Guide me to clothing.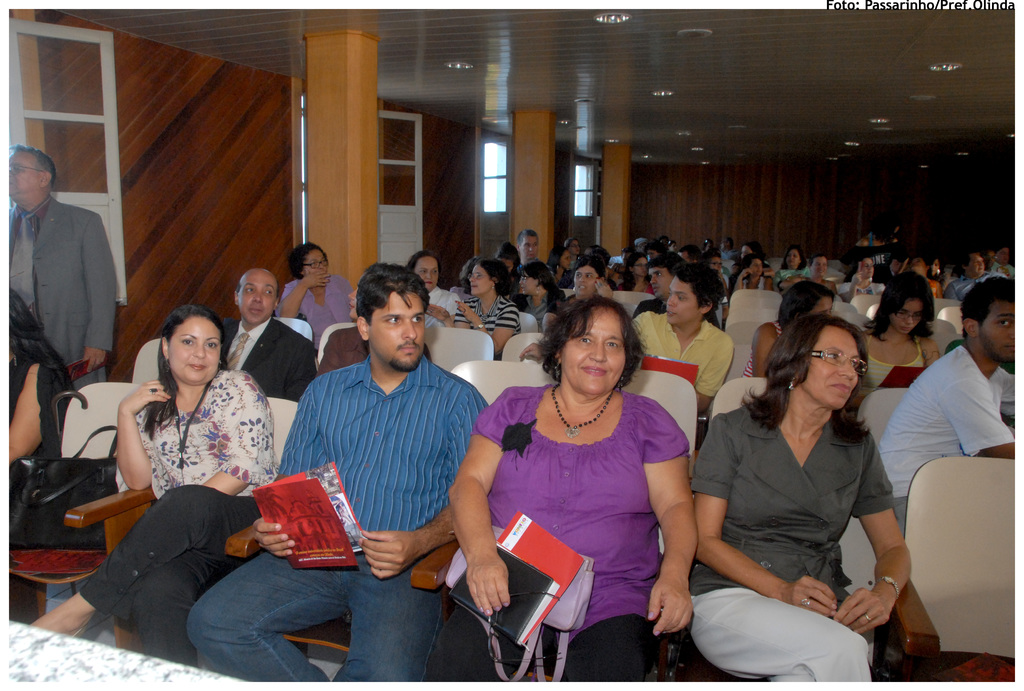
Guidance: (428,381,690,684).
